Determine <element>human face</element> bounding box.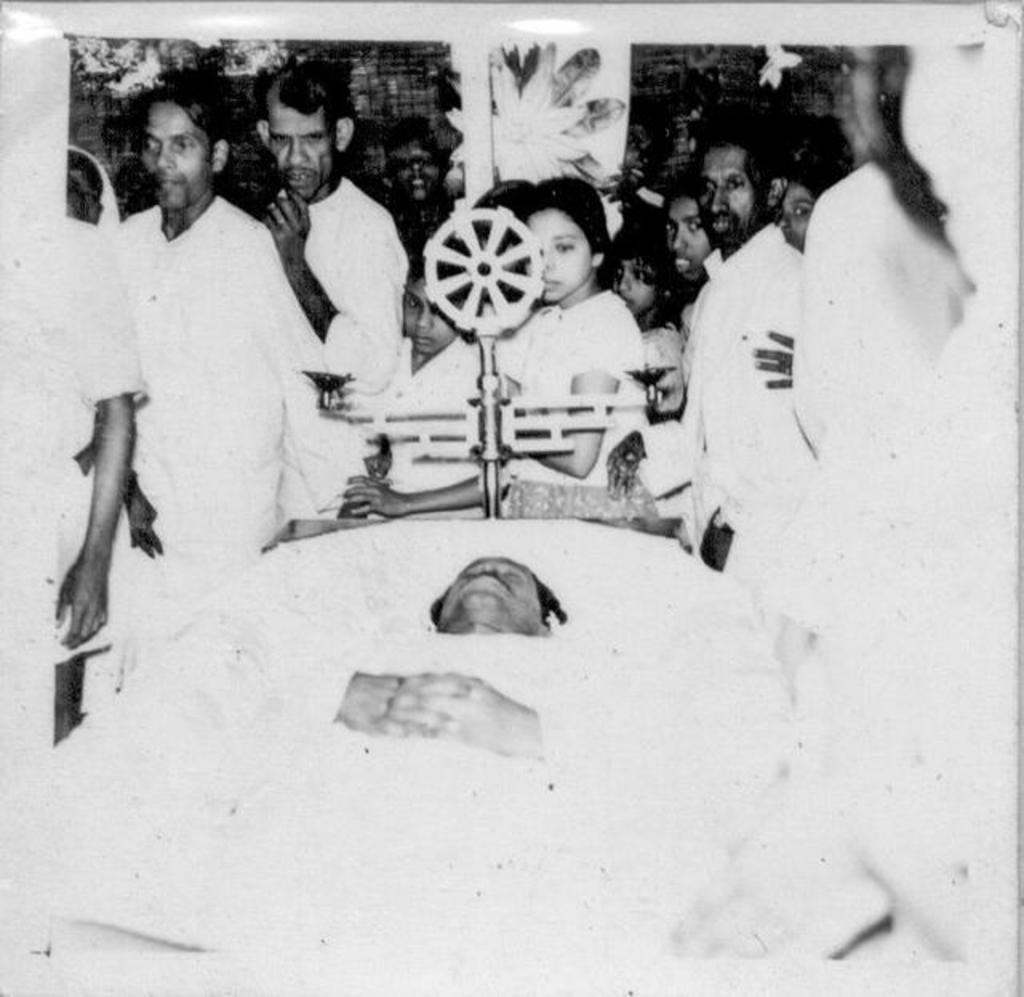
Determined: locate(701, 141, 770, 246).
